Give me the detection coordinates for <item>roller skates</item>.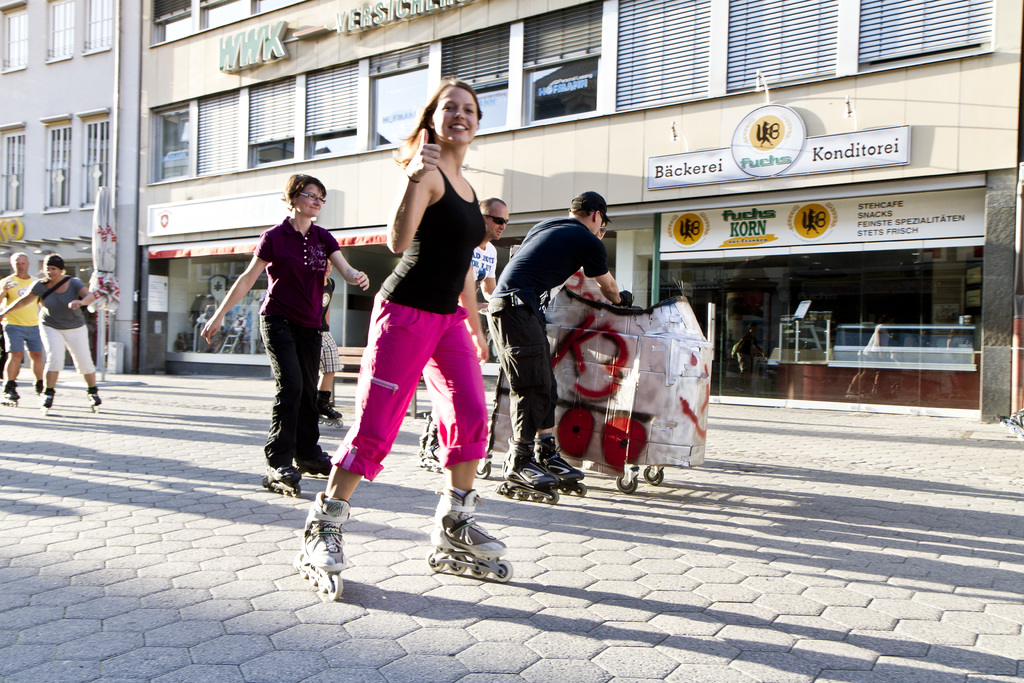
select_region(478, 452, 495, 482).
